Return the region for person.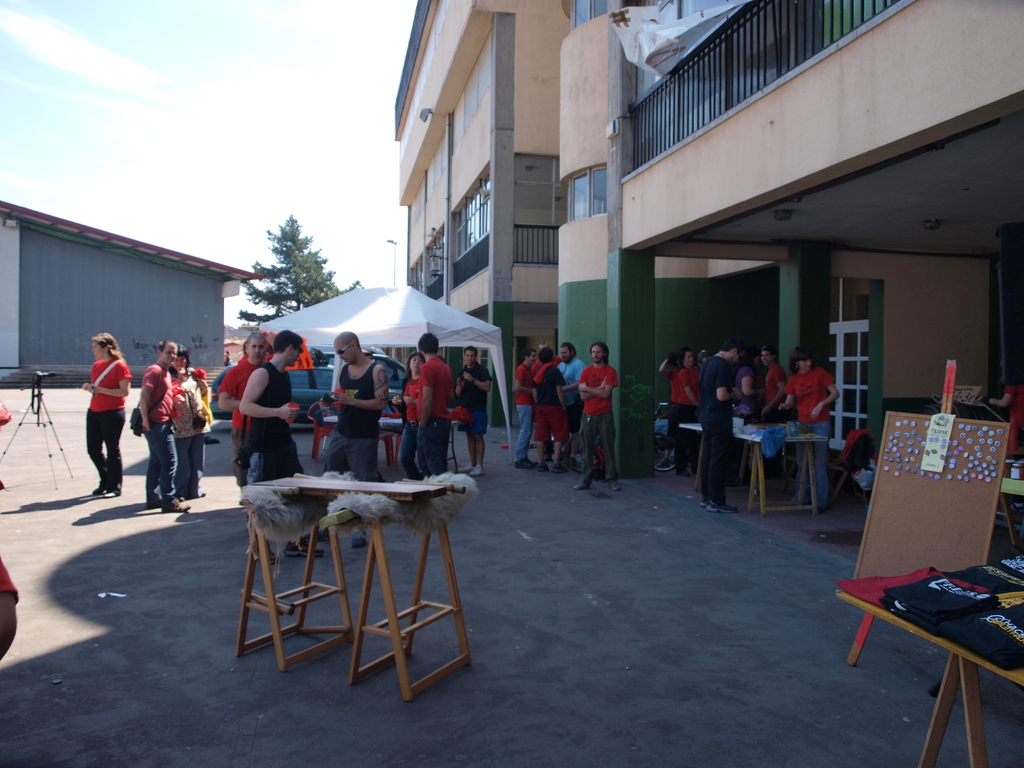
region(451, 346, 492, 476).
